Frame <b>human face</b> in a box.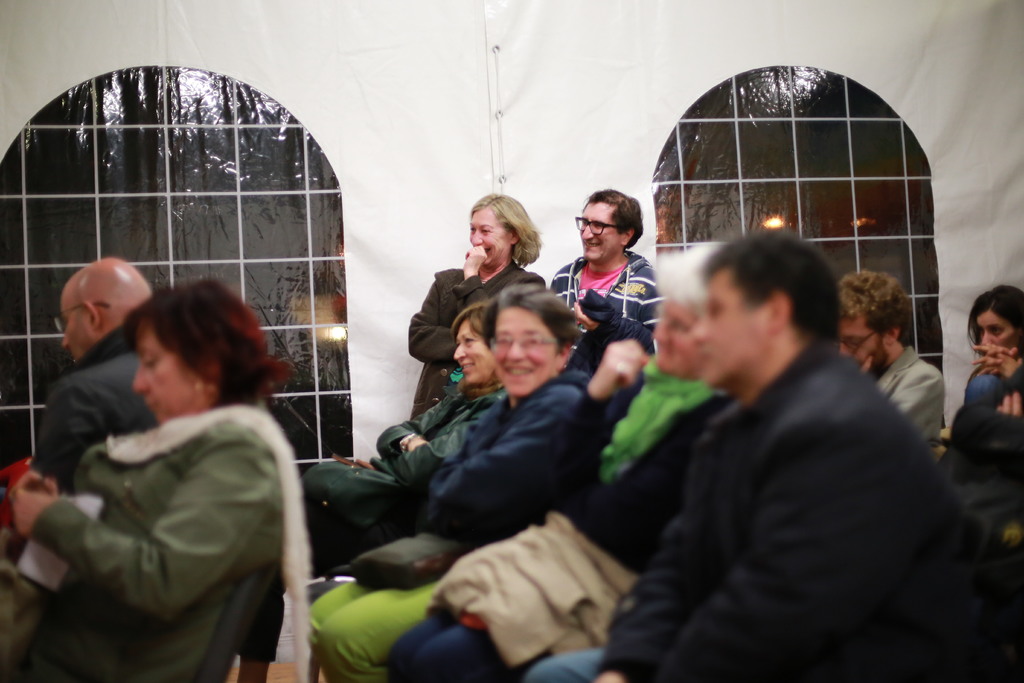
bbox=[580, 204, 621, 260].
